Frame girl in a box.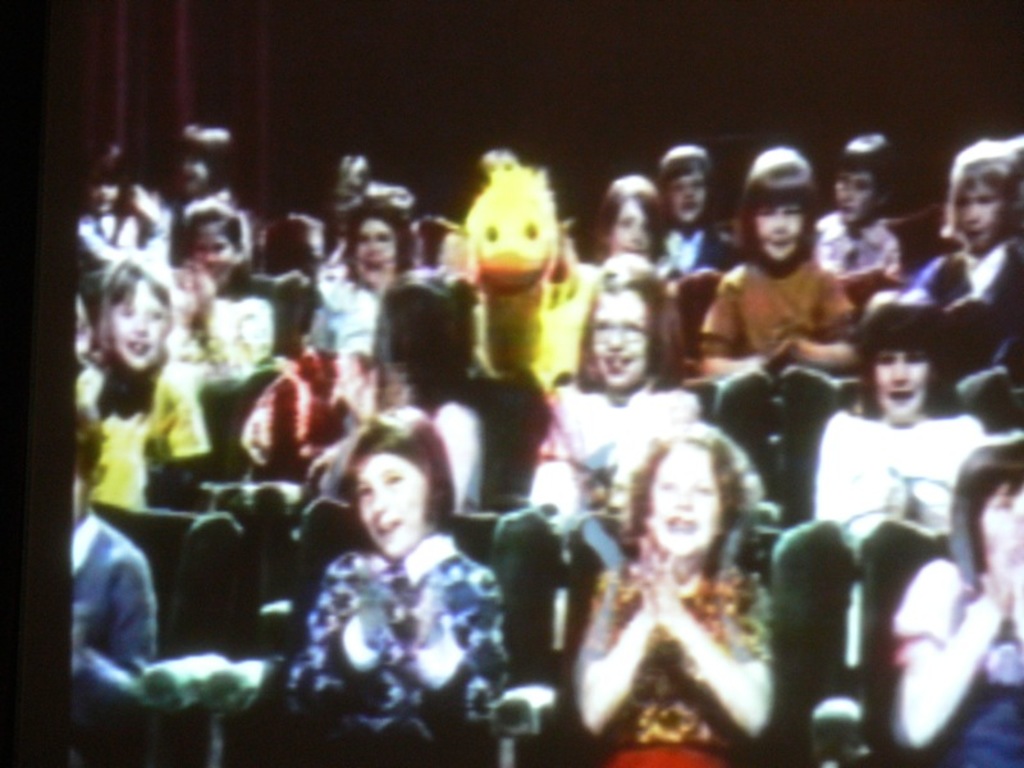
bbox=(905, 140, 1023, 367).
